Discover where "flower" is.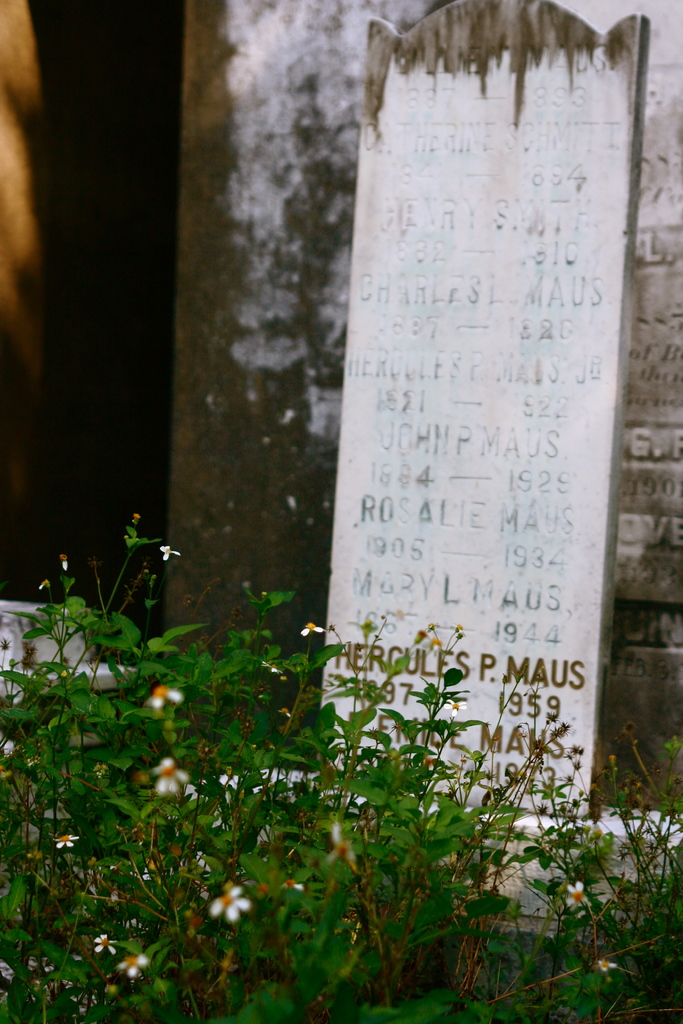
Discovered at l=96, t=929, r=124, b=958.
